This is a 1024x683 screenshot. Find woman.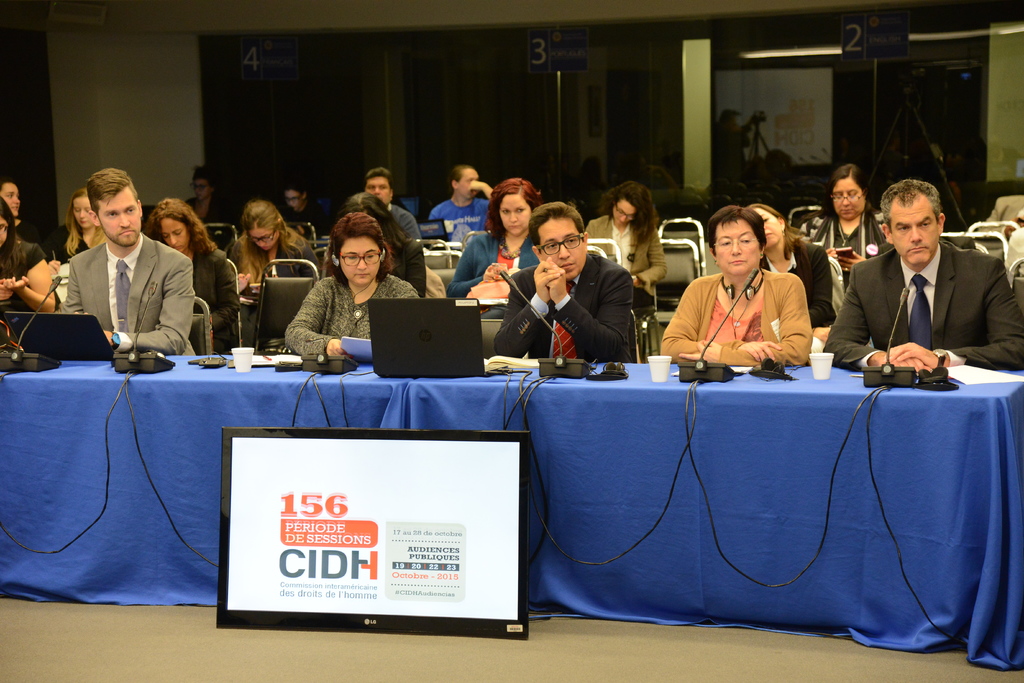
Bounding box: x1=345, y1=189, x2=429, y2=292.
